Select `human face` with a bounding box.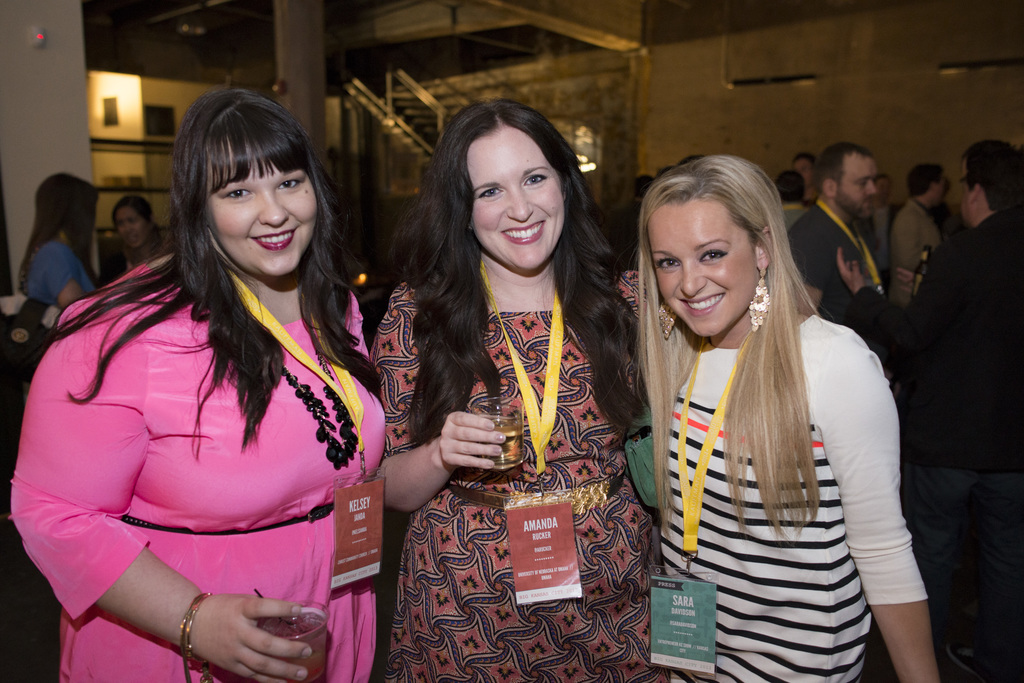
pyautogui.locateOnScreen(115, 209, 149, 250).
